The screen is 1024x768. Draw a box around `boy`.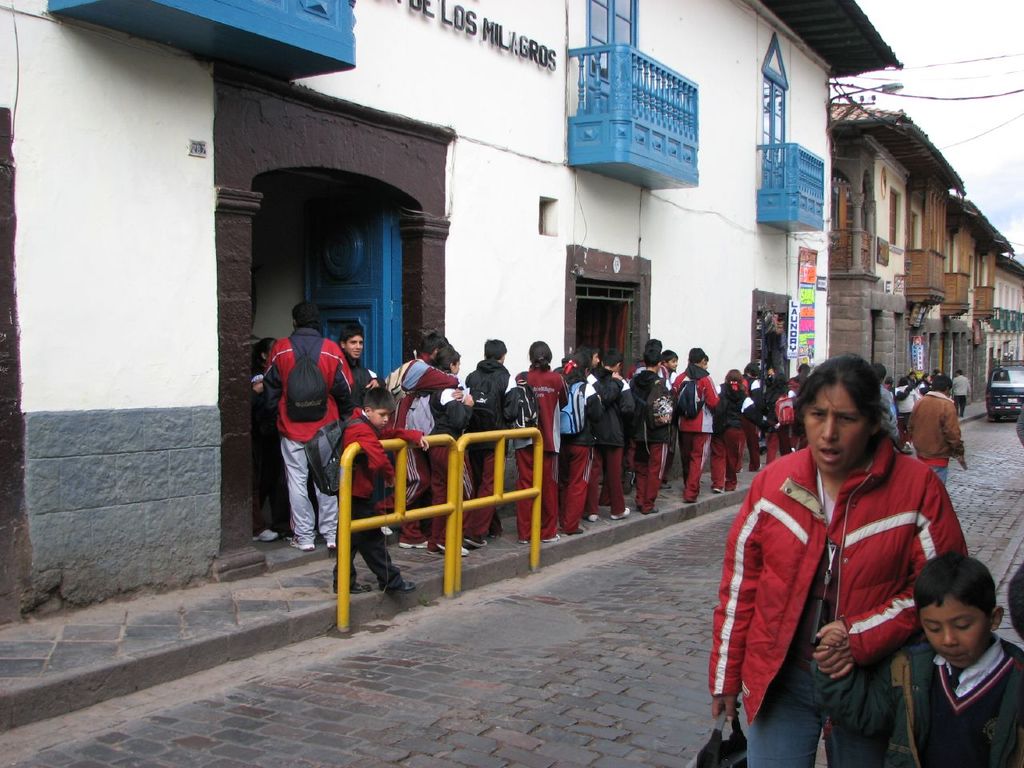
BBox(664, 347, 679, 486).
